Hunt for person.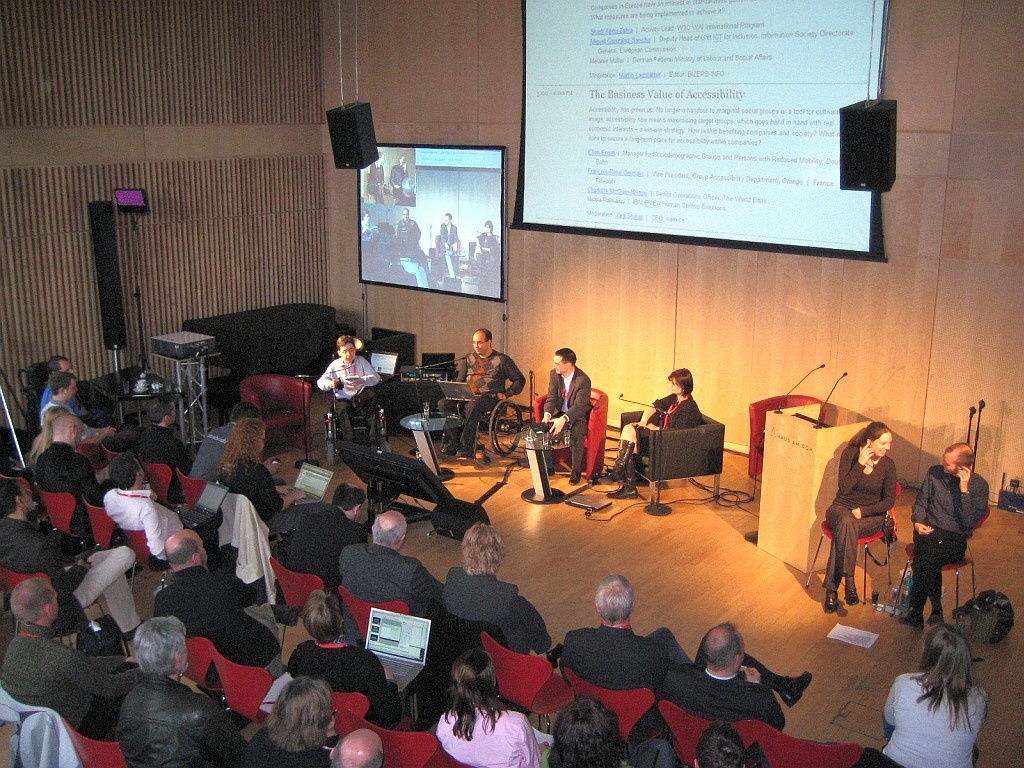
Hunted down at {"x1": 271, "y1": 484, "x2": 375, "y2": 594}.
